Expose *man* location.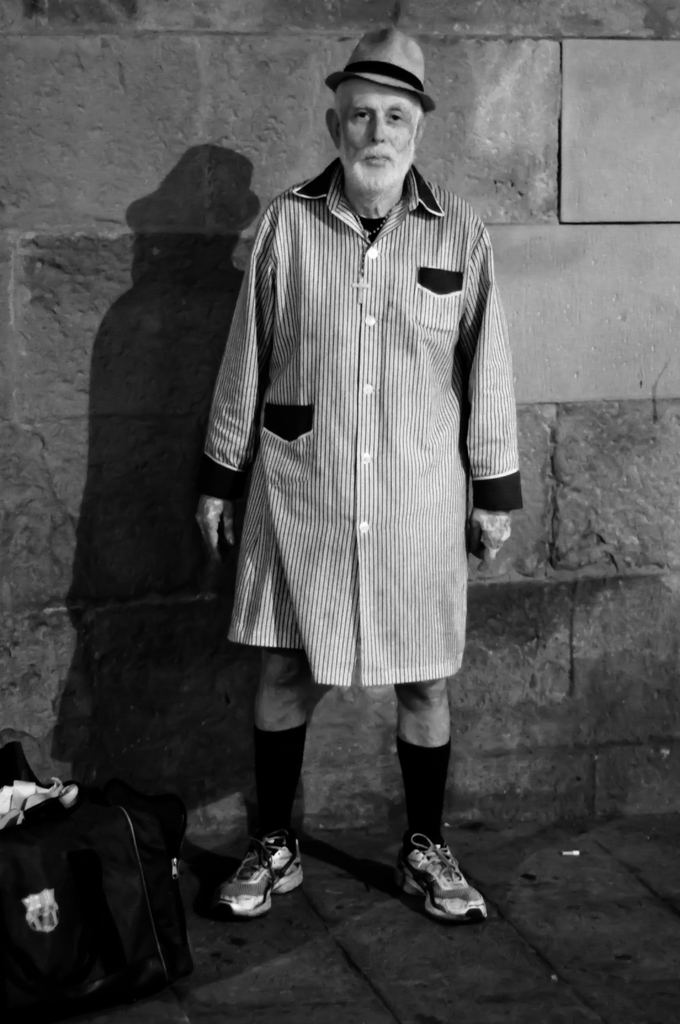
Exposed at <bbox>210, 42, 519, 756</bbox>.
